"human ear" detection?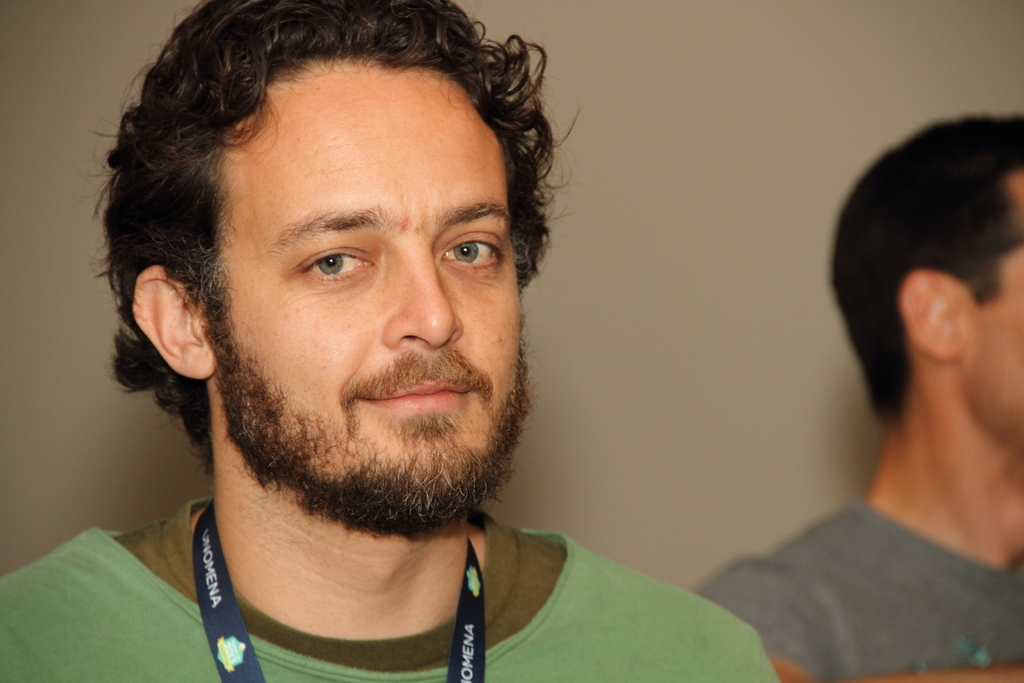
900:267:975:360
